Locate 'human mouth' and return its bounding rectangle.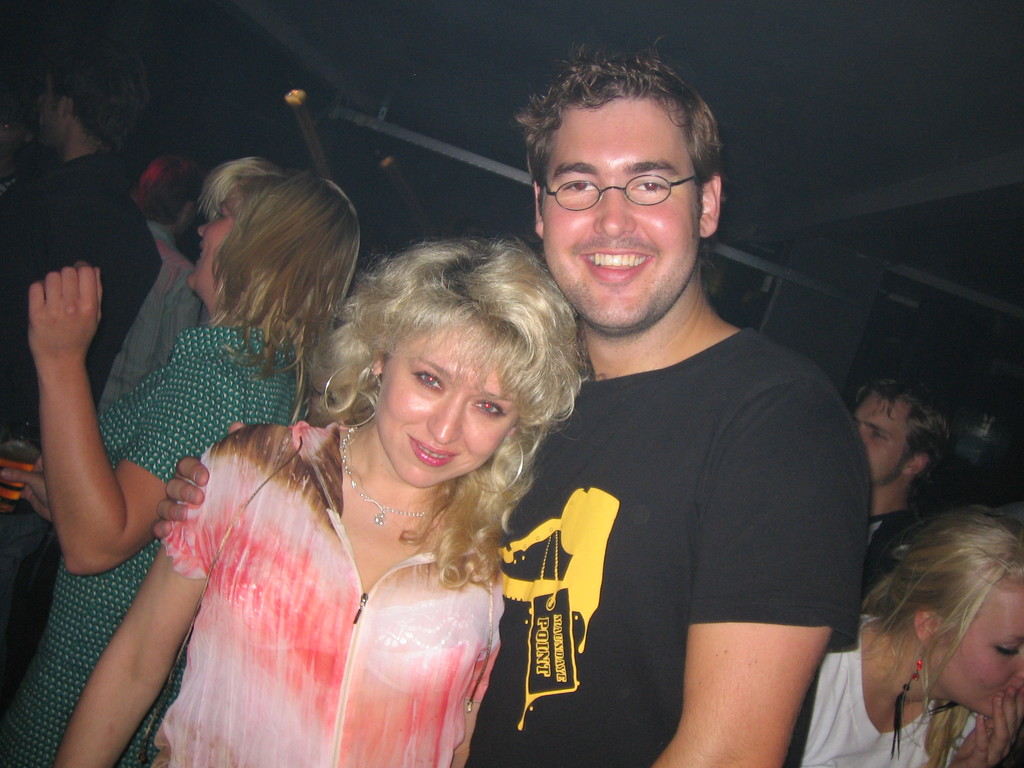
[406,437,456,471].
